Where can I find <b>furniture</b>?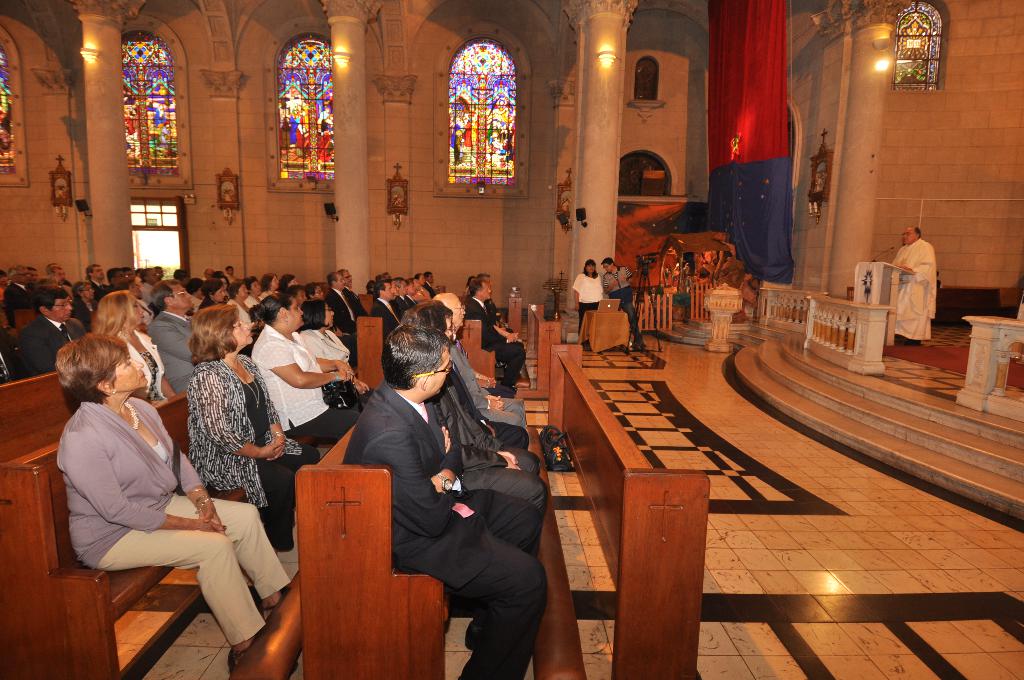
You can find it at [left=518, top=318, right=564, bottom=399].
